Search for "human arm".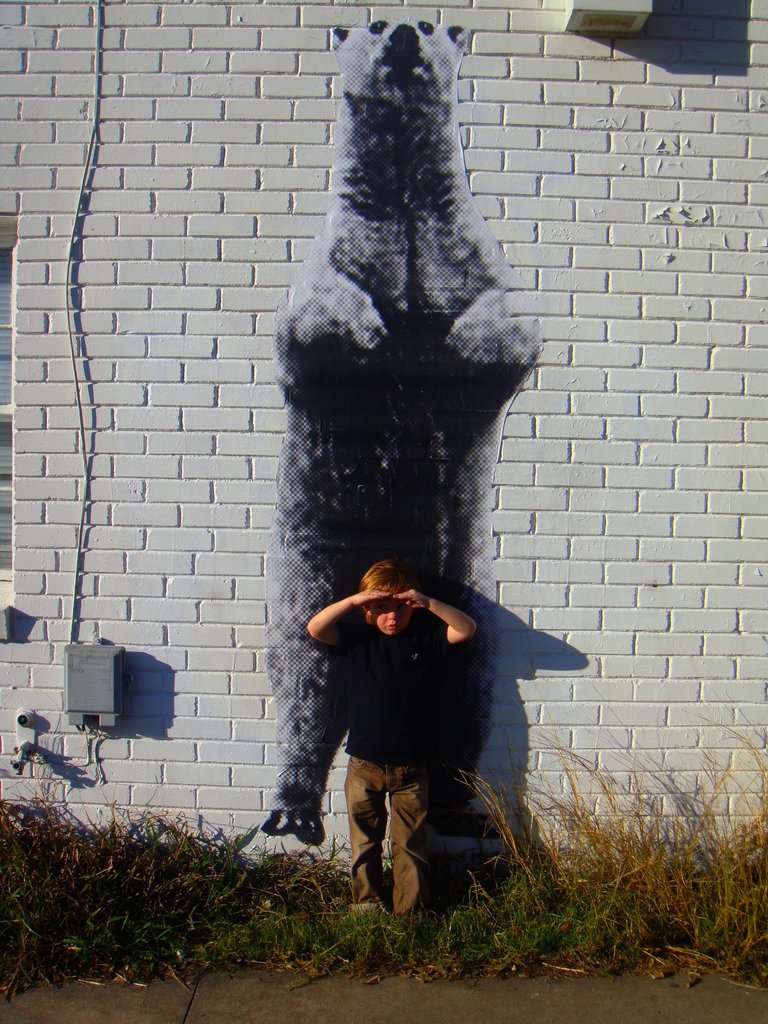
Found at (394, 595, 474, 642).
